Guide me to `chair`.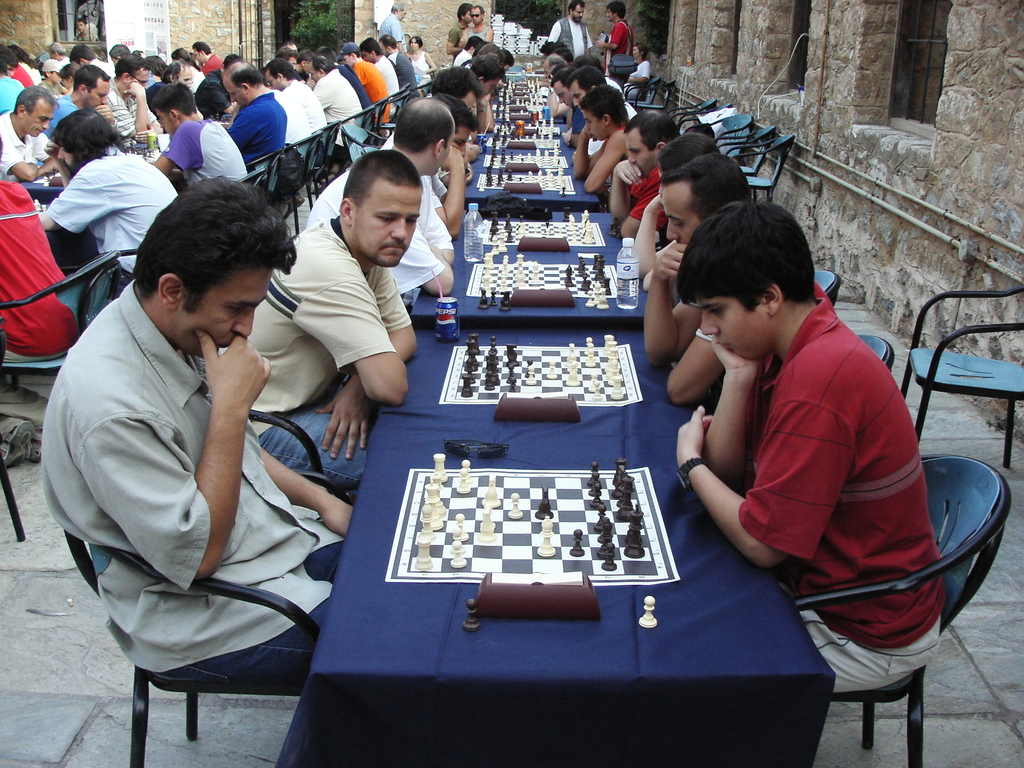
Guidance: {"left": 715, "top": 124, "right": 778, "bottom": 200}.
